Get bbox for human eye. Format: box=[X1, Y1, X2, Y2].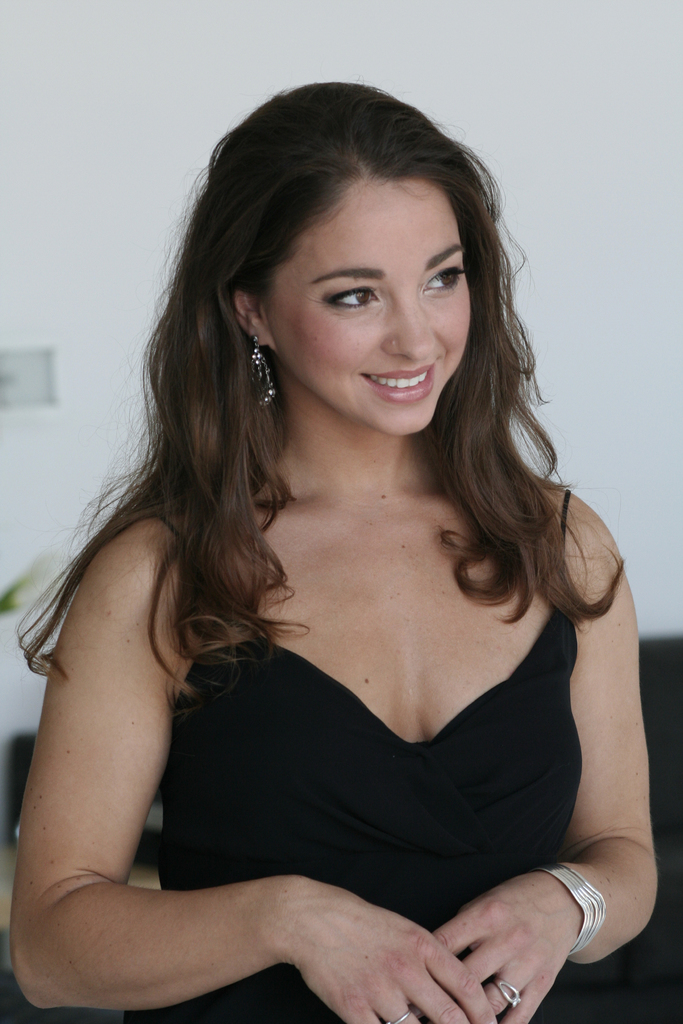
box=[427, 265, 470, 294].
